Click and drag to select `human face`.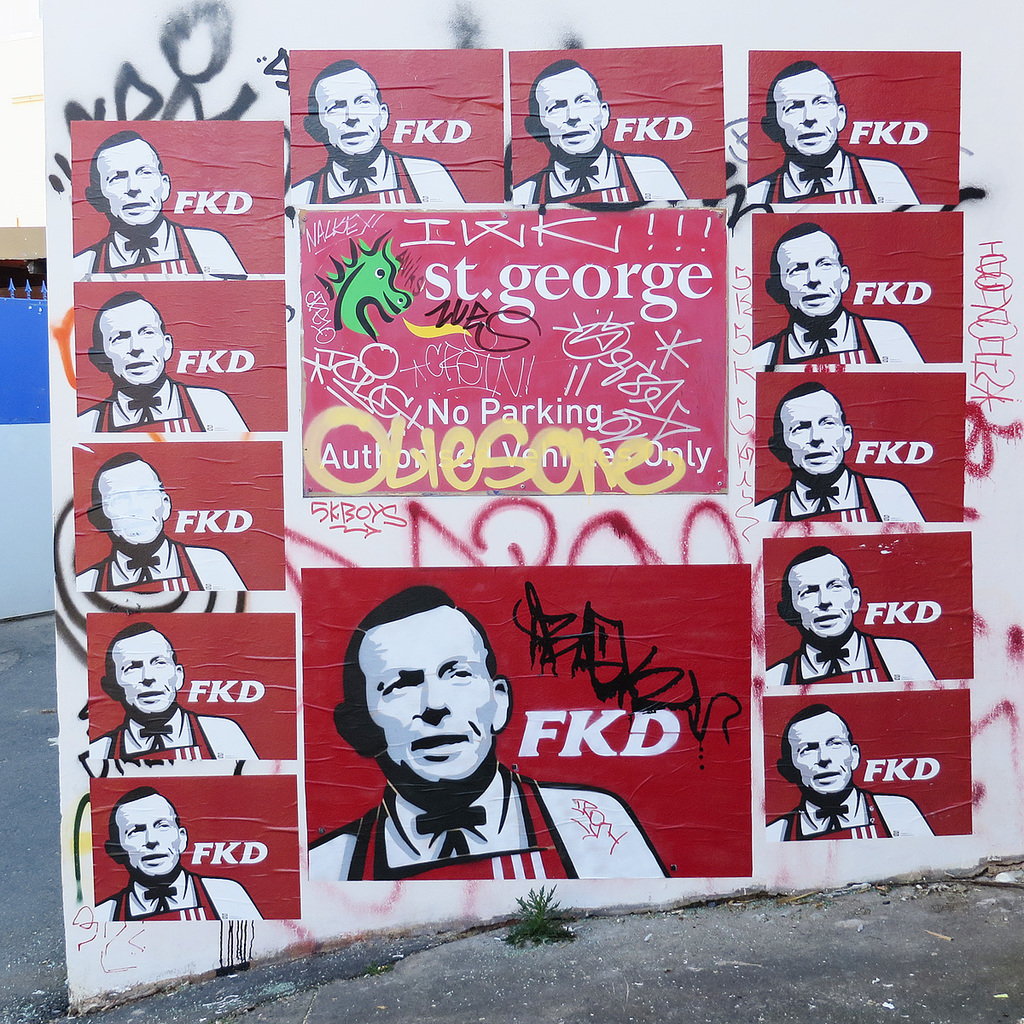
Selection: bbox=(101, 142, 160, 226).
